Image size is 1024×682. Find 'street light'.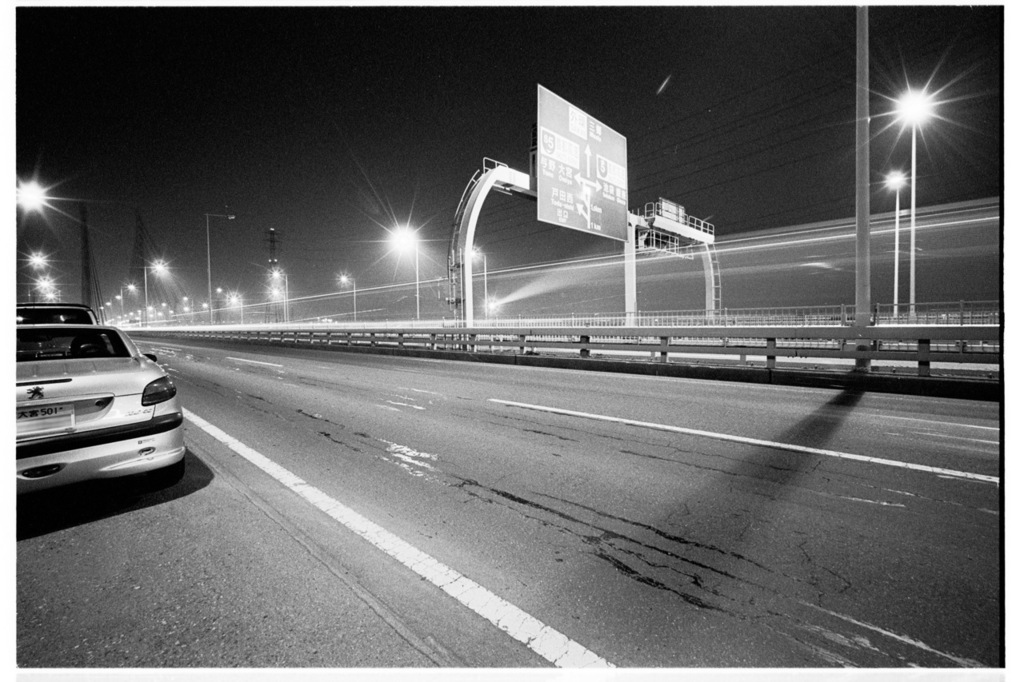
bbox=(202, 209, 234, 323).
